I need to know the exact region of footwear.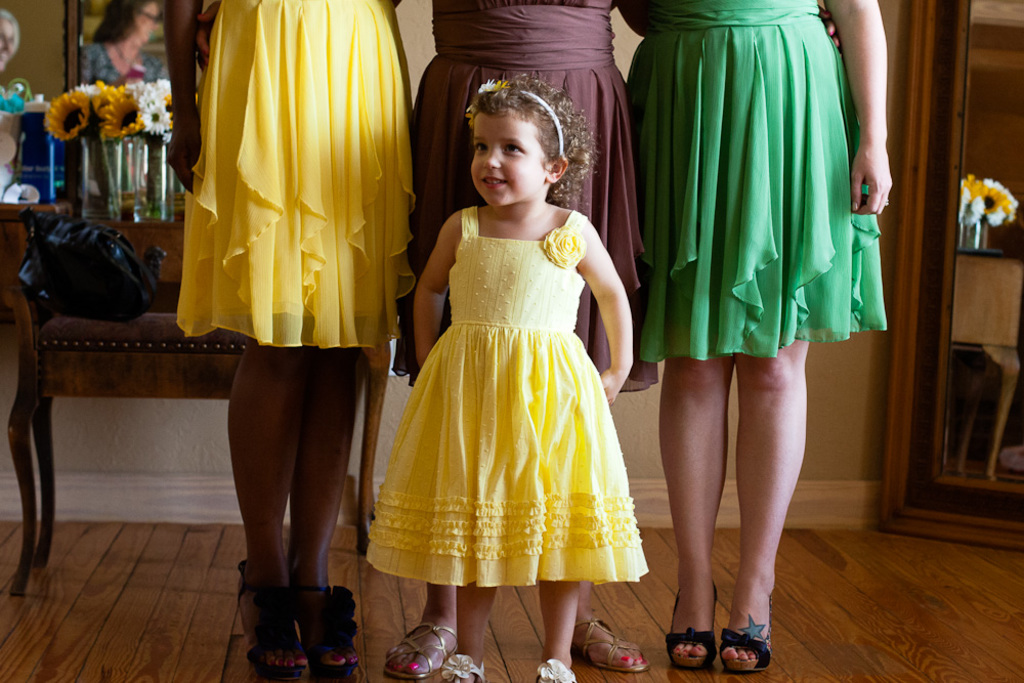
Region: 719/595/773/672.
